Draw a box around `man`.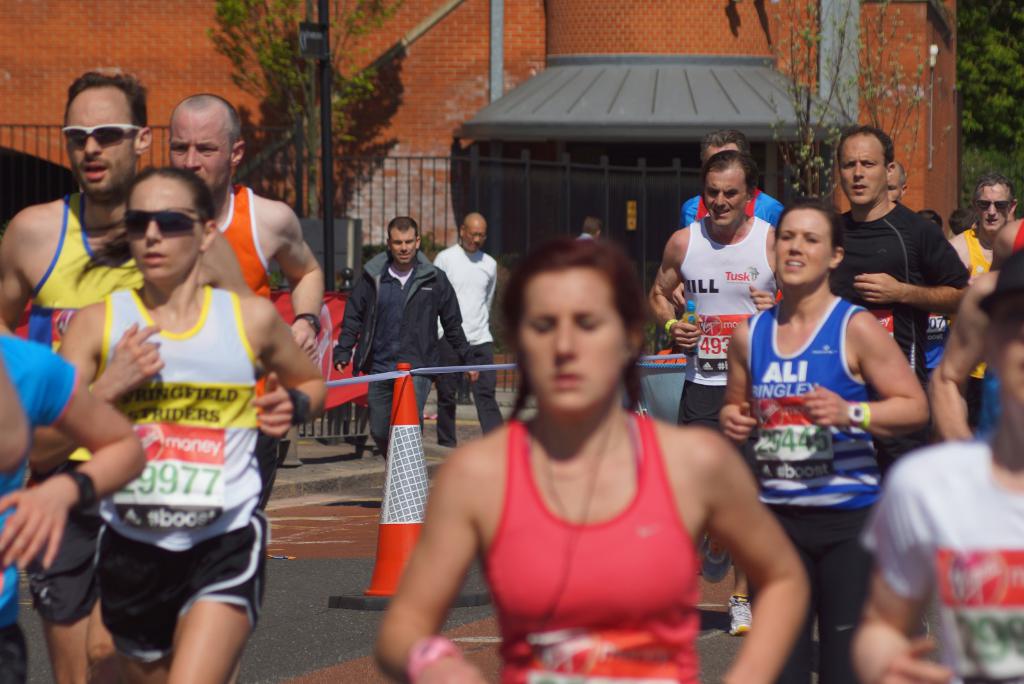
rect(947, 171, 1023, 430).
